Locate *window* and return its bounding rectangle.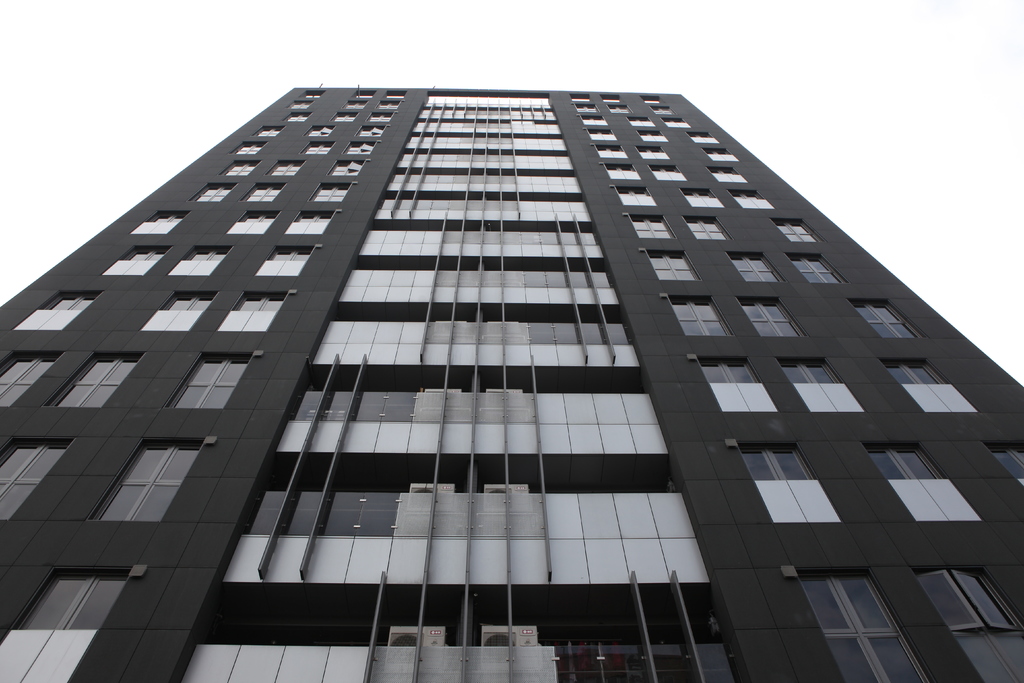
85,436,203,533.
